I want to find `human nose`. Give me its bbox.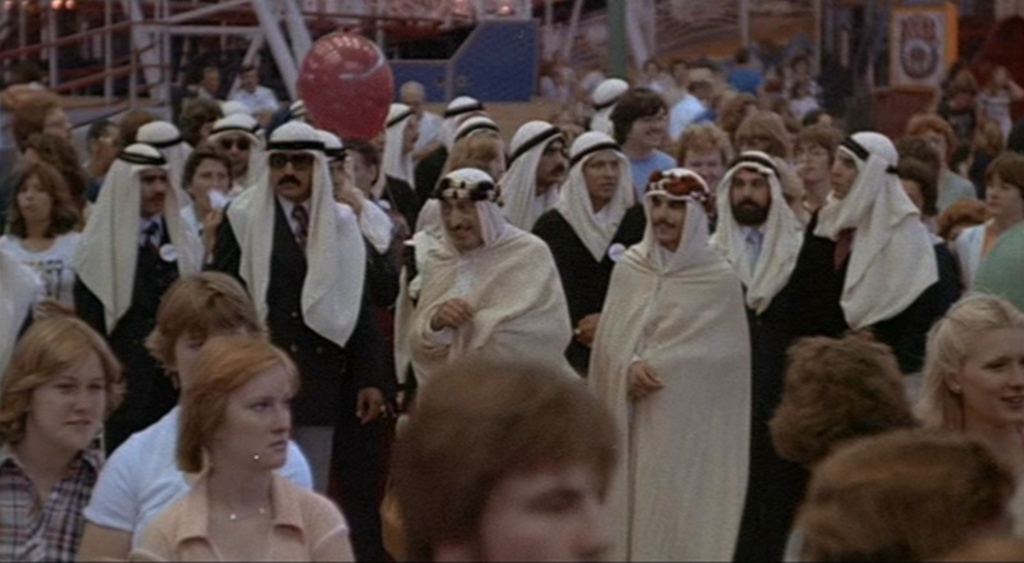
<box>580,507,612,555</box>.
